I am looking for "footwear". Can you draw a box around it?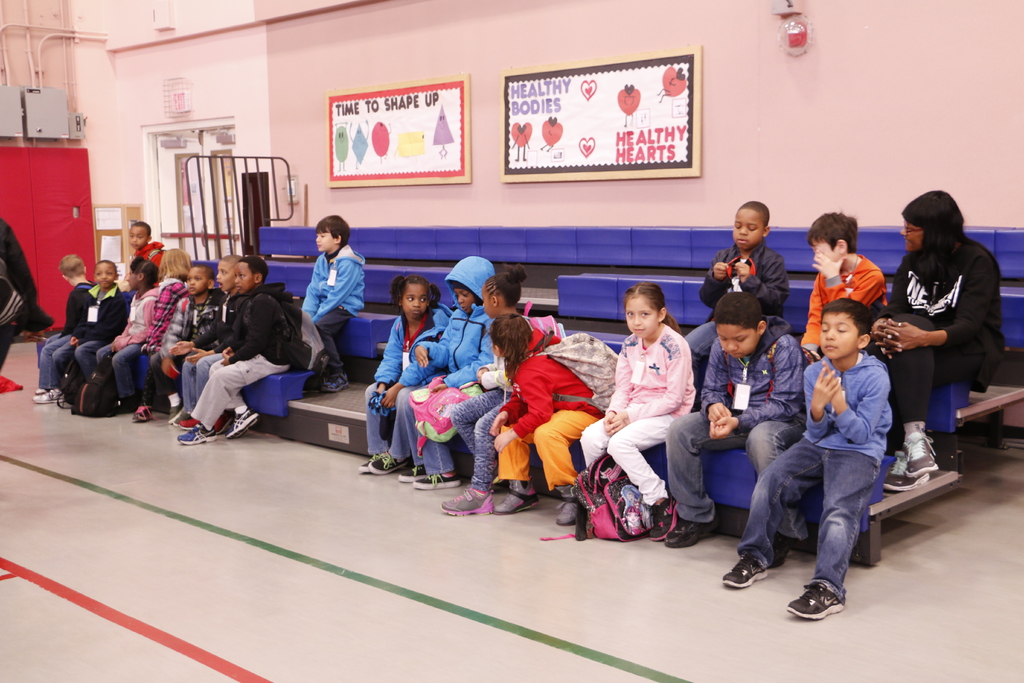
Sure, the bounding box is (x1=369, y1=447, x2=414, y2=472).
